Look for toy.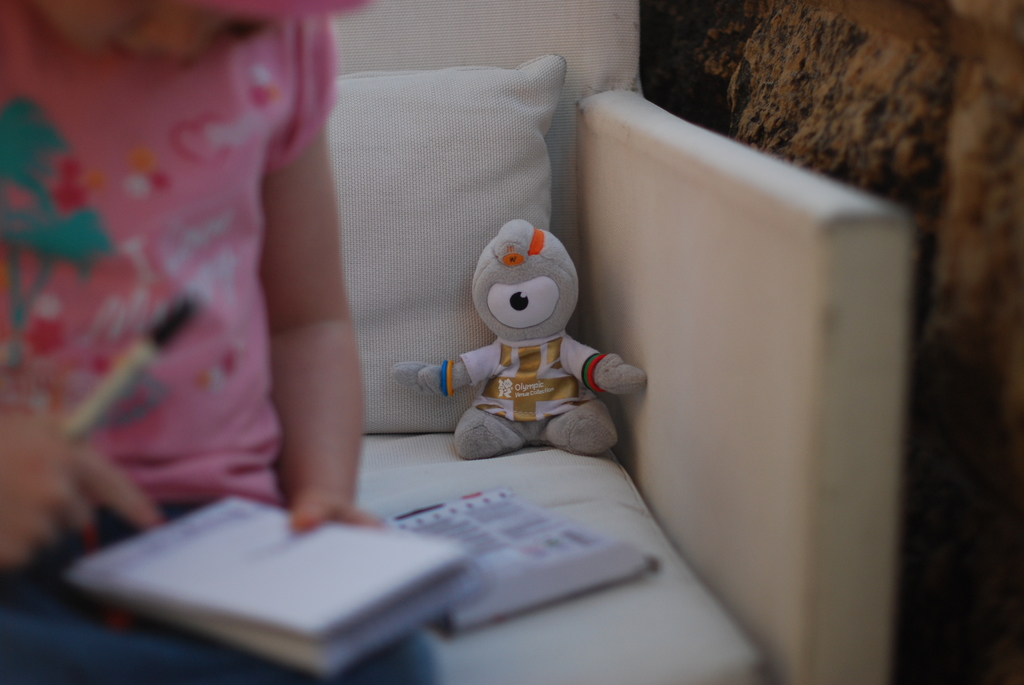
Found: 437:211:637:473.
